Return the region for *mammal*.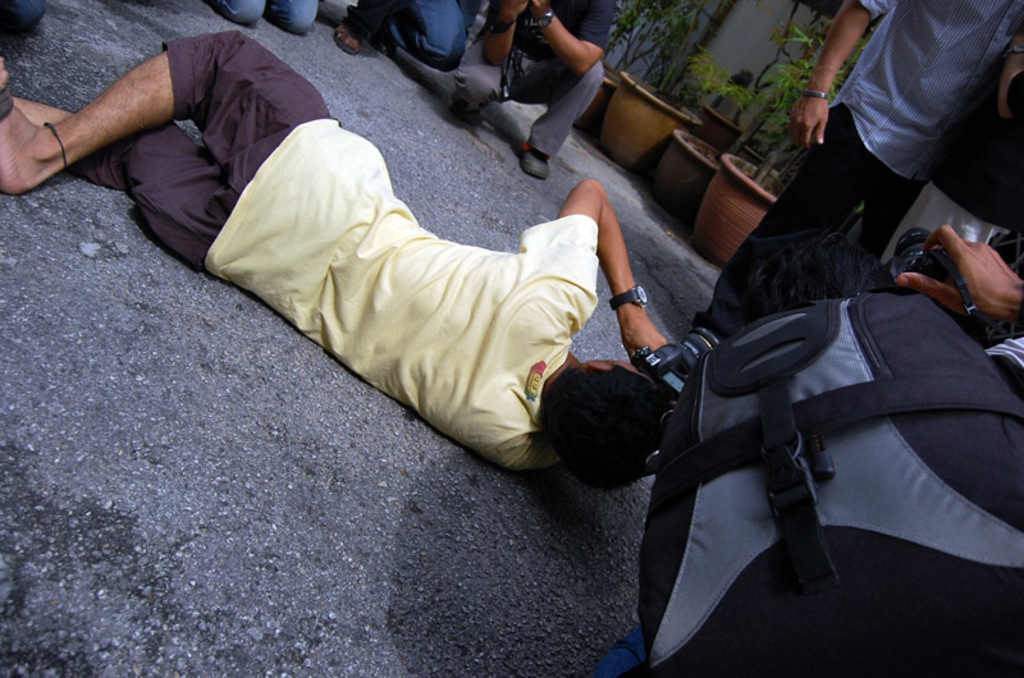
Rect(870, 29, 1023, 269).
